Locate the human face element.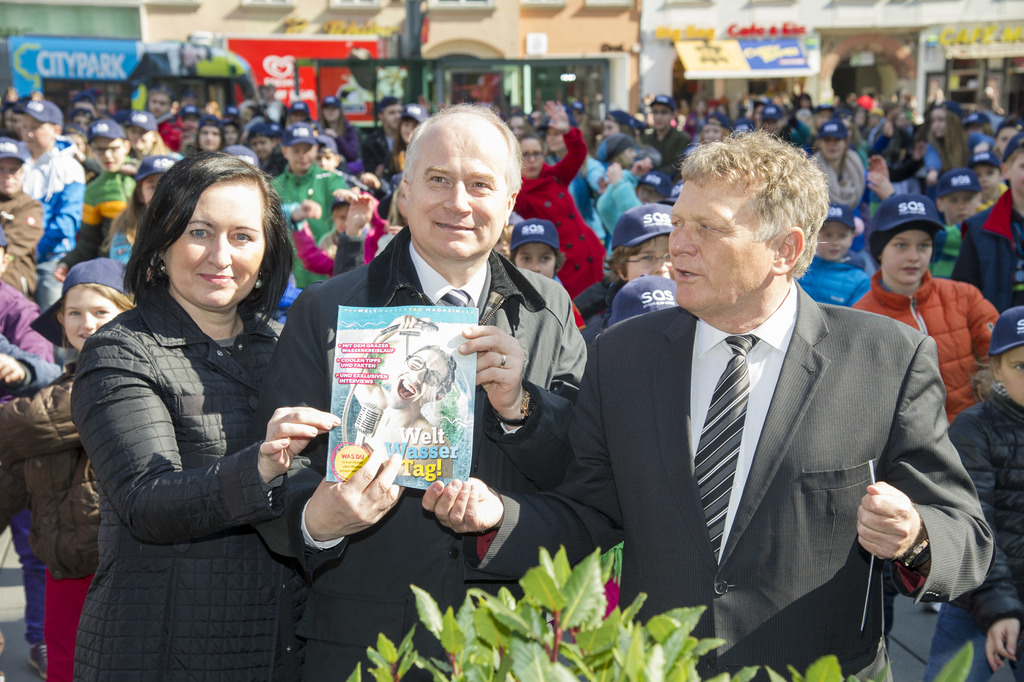
Element bbox: (287,144,319,166).
